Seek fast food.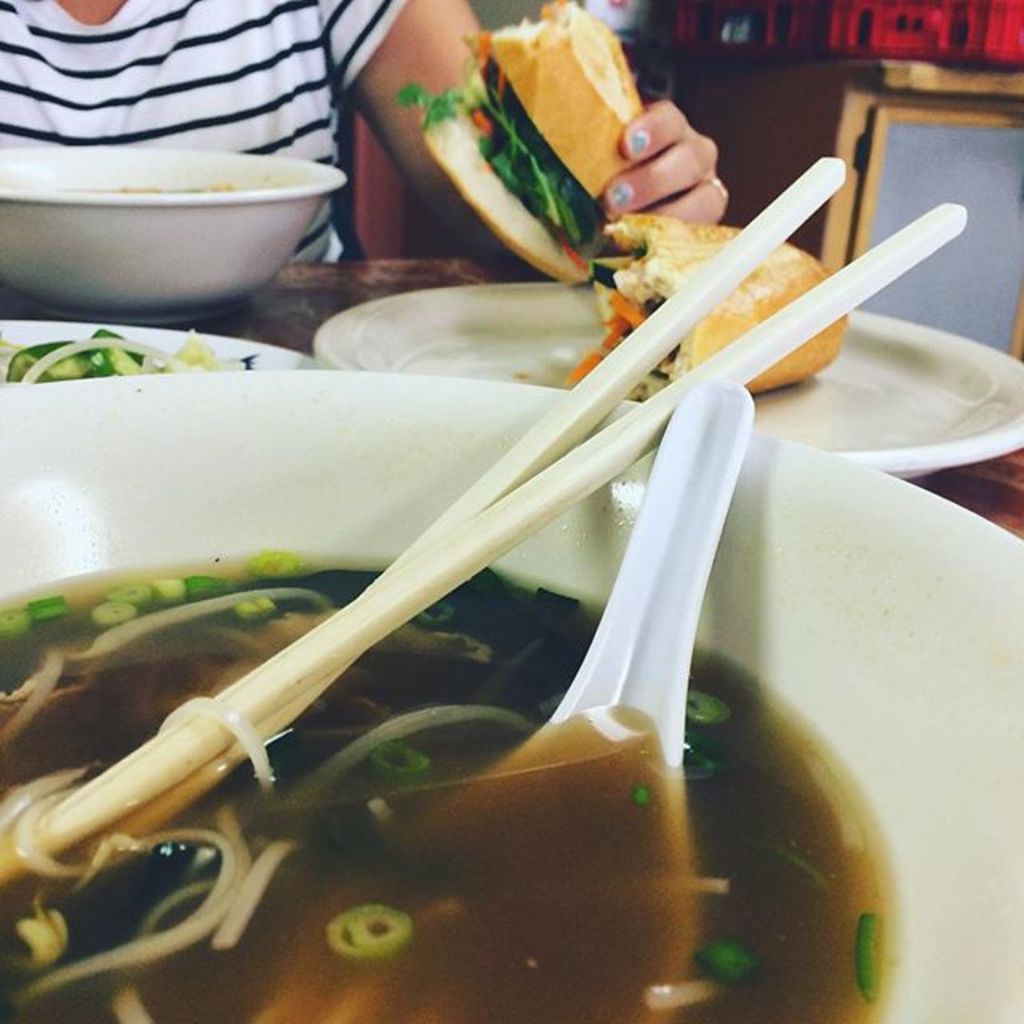
box(592, 213, 843, 403).
